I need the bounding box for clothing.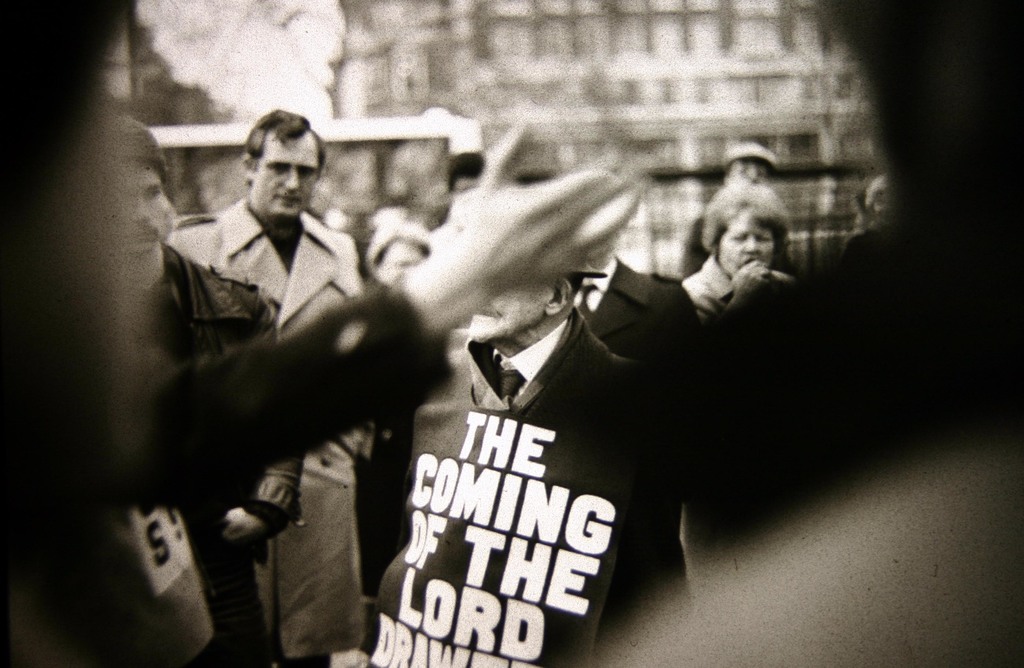
Here it is: left=681, top=256, right=785, bottom=314.
